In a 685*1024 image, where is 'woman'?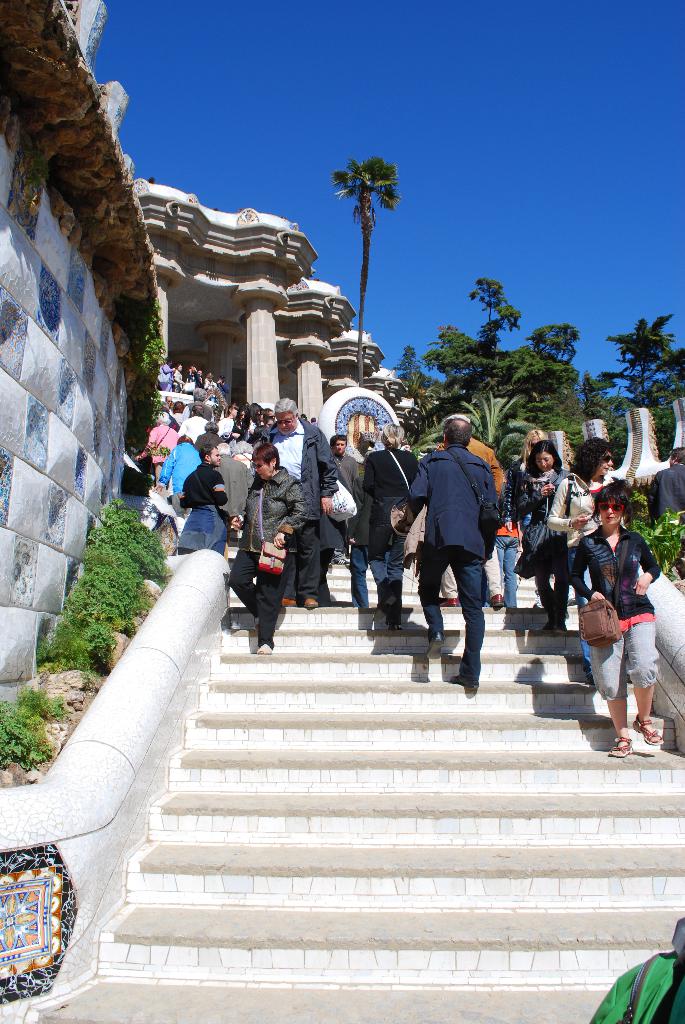
BBox(228, 435, 311, 647).
